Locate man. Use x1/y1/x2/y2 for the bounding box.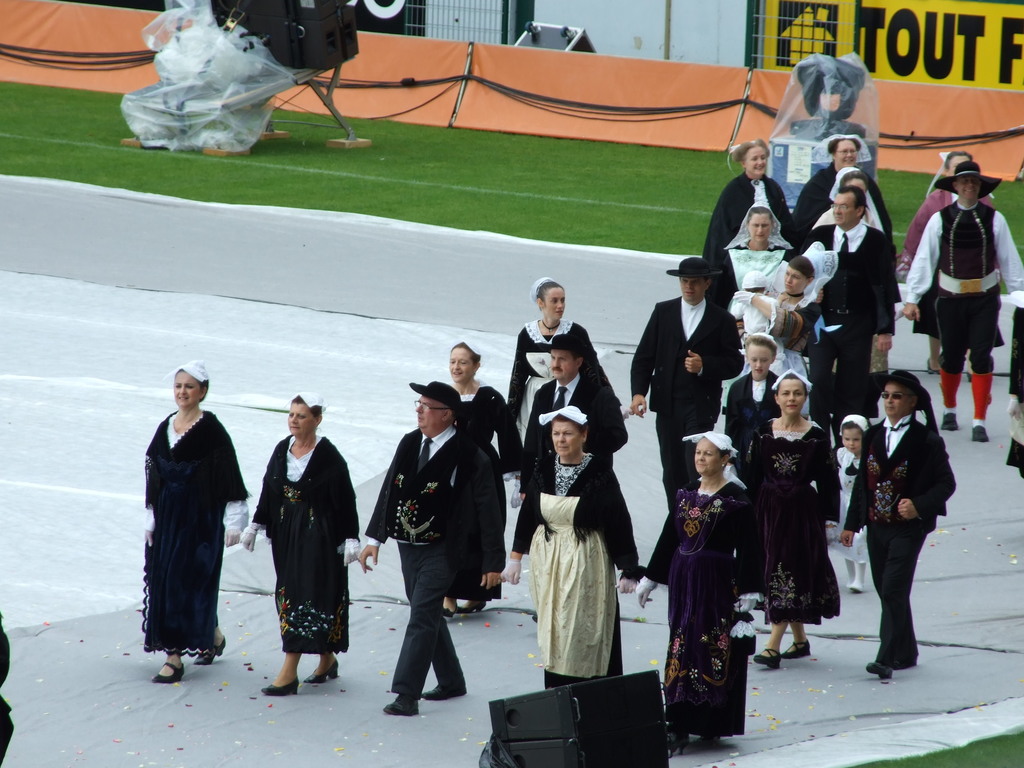
899/163/1023/442.
